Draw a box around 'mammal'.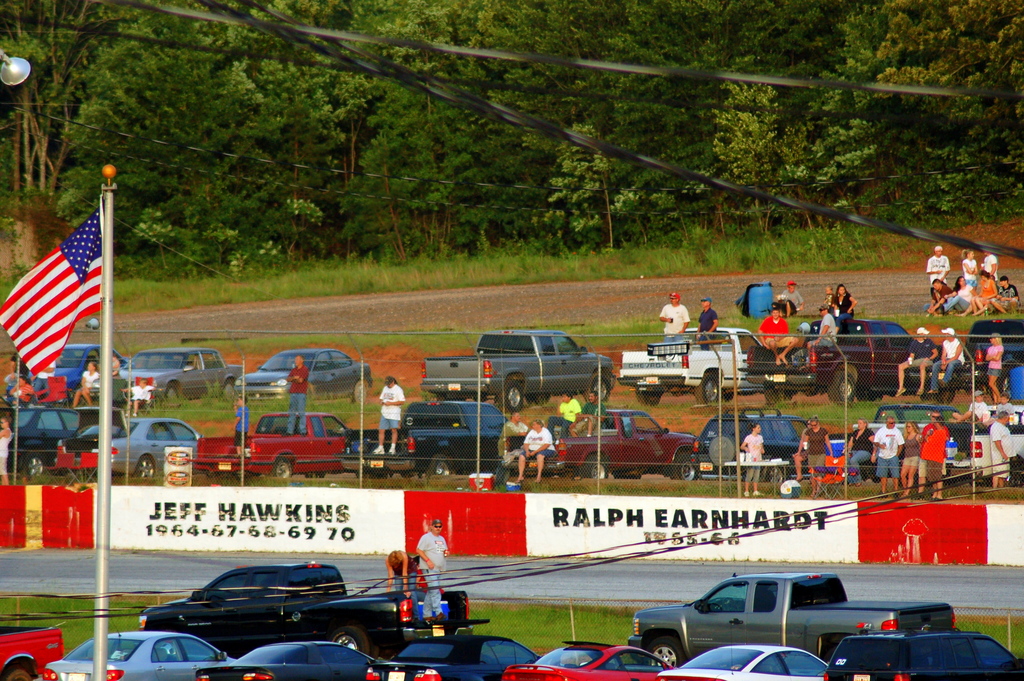
pyautogui.locateOnScreen(111, 354, 120, 375).
